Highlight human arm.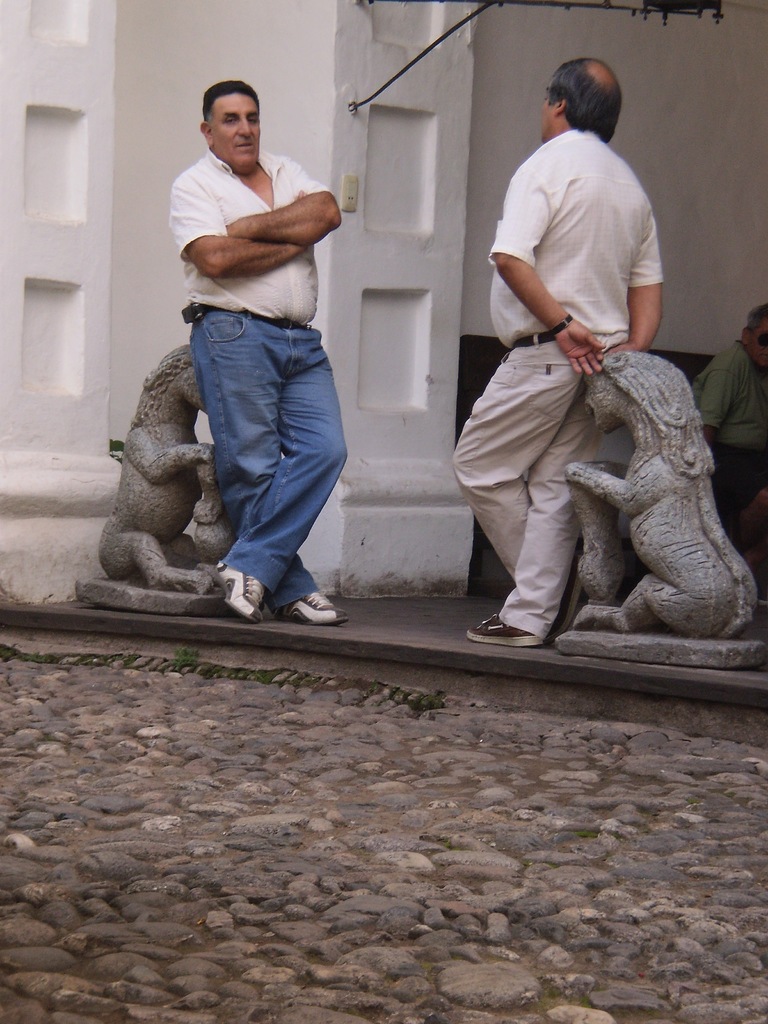
Highlighted region: <box>172,161,322,321</box>.
